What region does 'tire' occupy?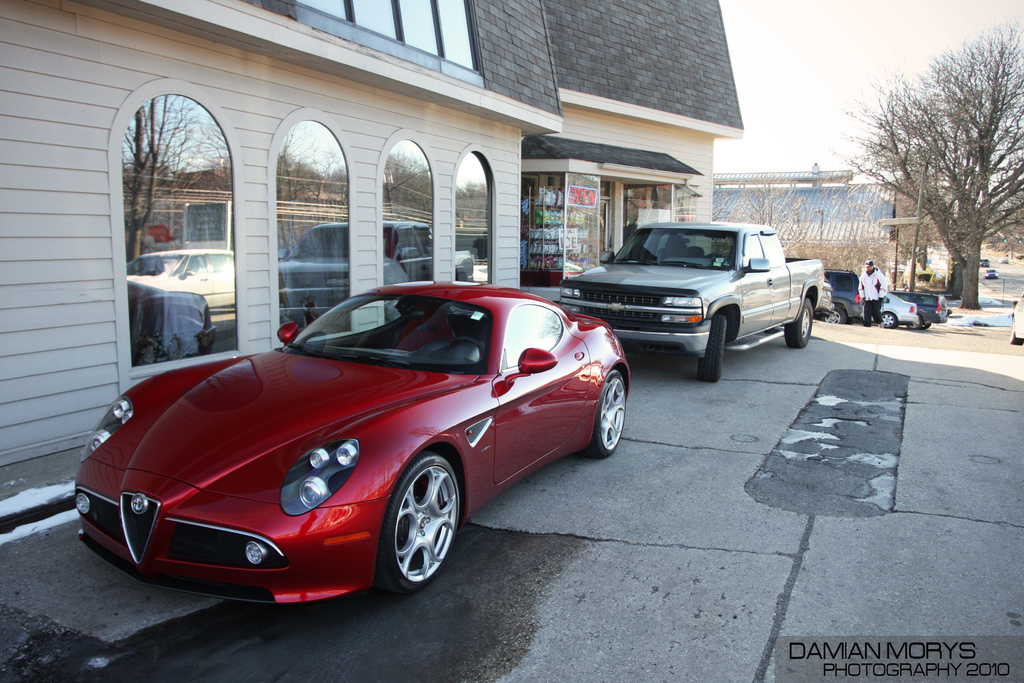
578,370,627,458.
